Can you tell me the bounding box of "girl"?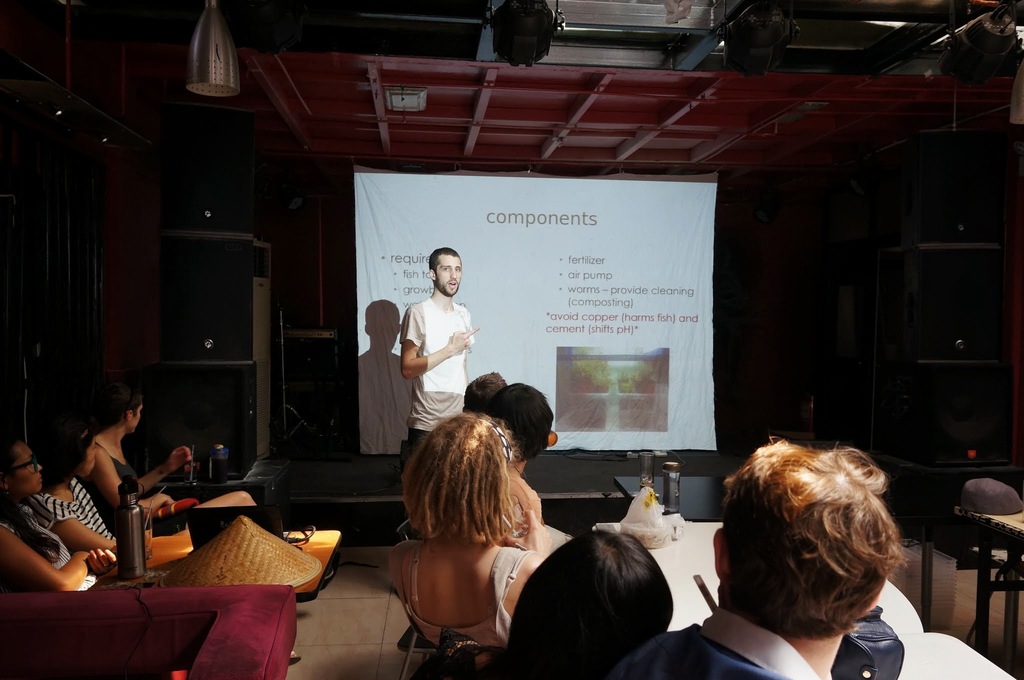
l=31, t=413, r=127, b=573.
